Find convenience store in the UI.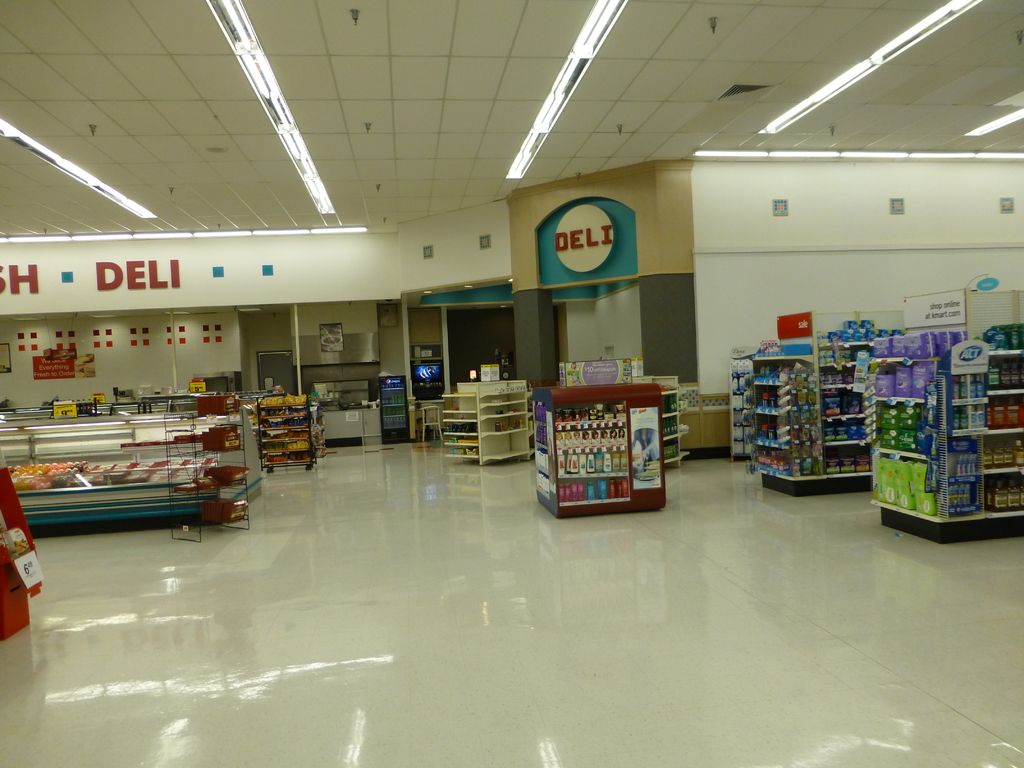
UI element at bbox(0, 0, 1023, 767).
